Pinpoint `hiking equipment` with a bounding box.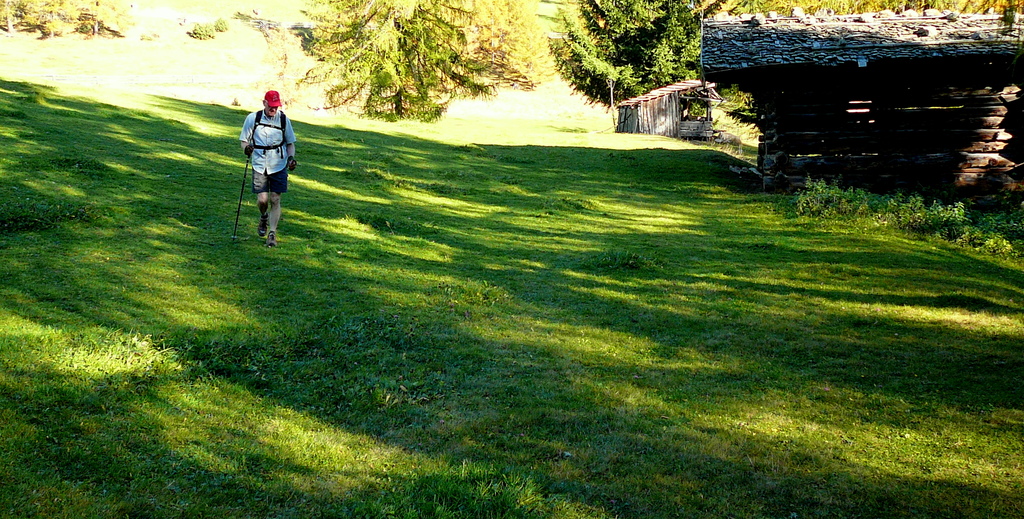
233 138 255 249.
